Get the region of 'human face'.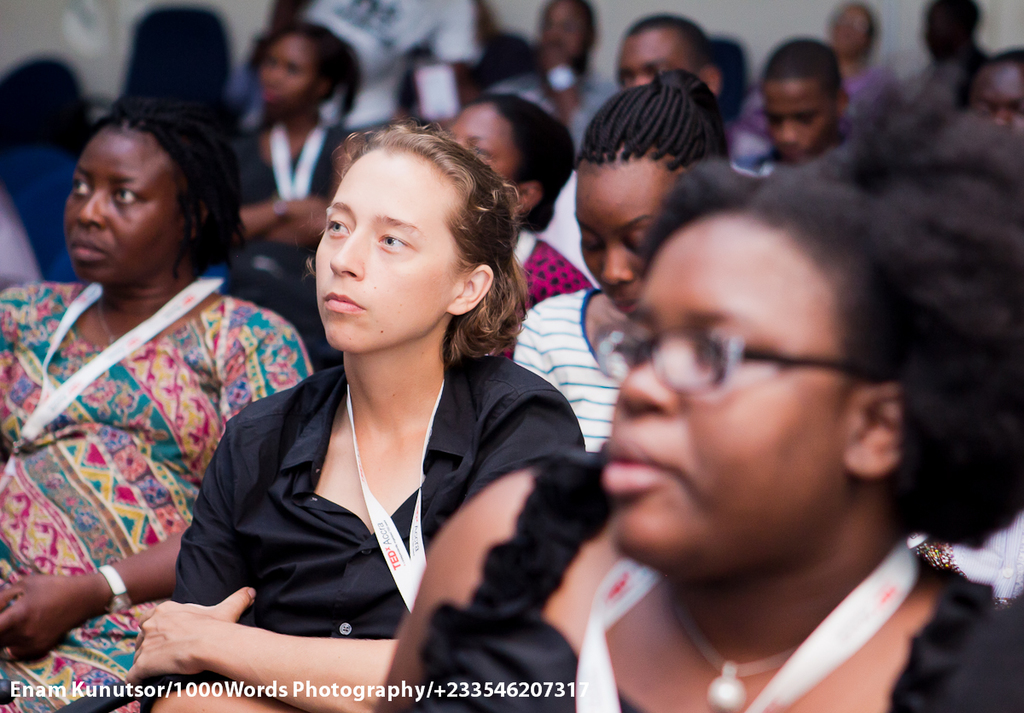
(left=443, top=100, right=520, bottom=191).
